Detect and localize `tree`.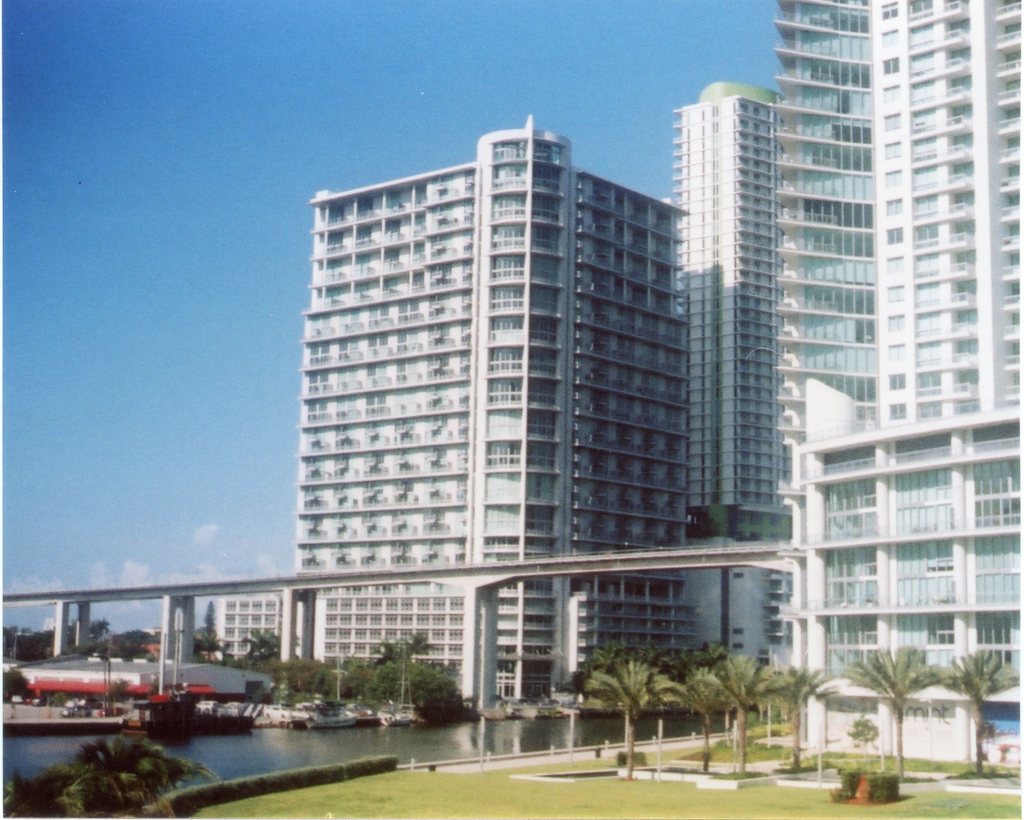
Localized at Rect(588, 648, 663, 785).
